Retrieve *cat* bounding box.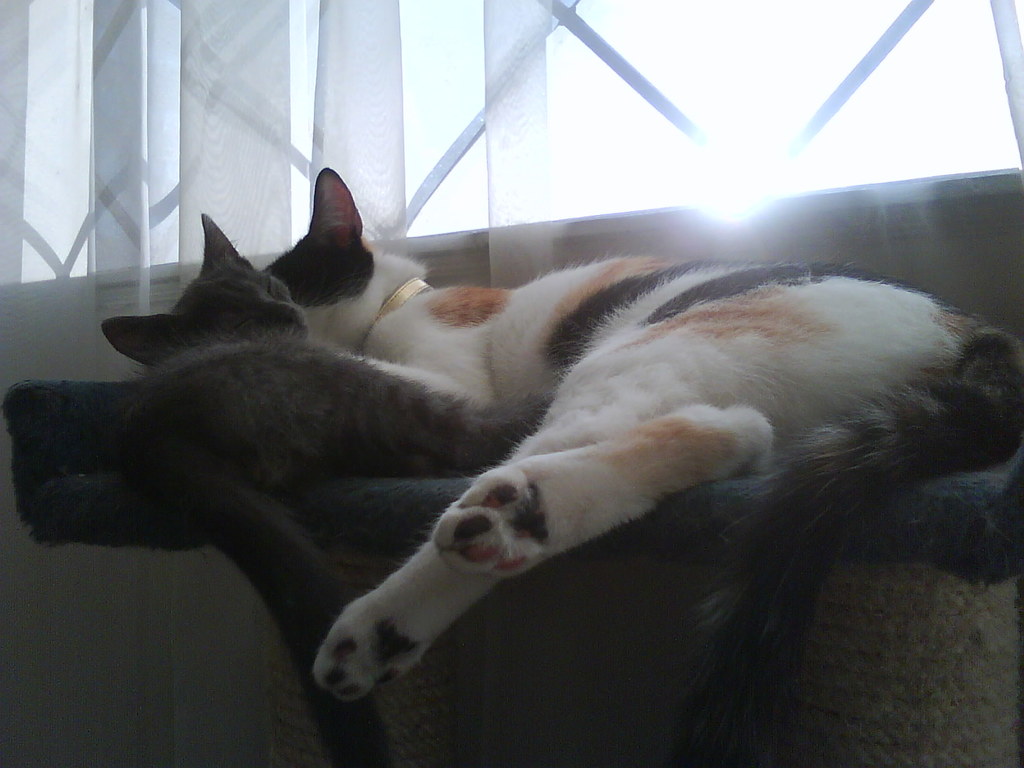
Bounding box: 264/166/1023/767.
